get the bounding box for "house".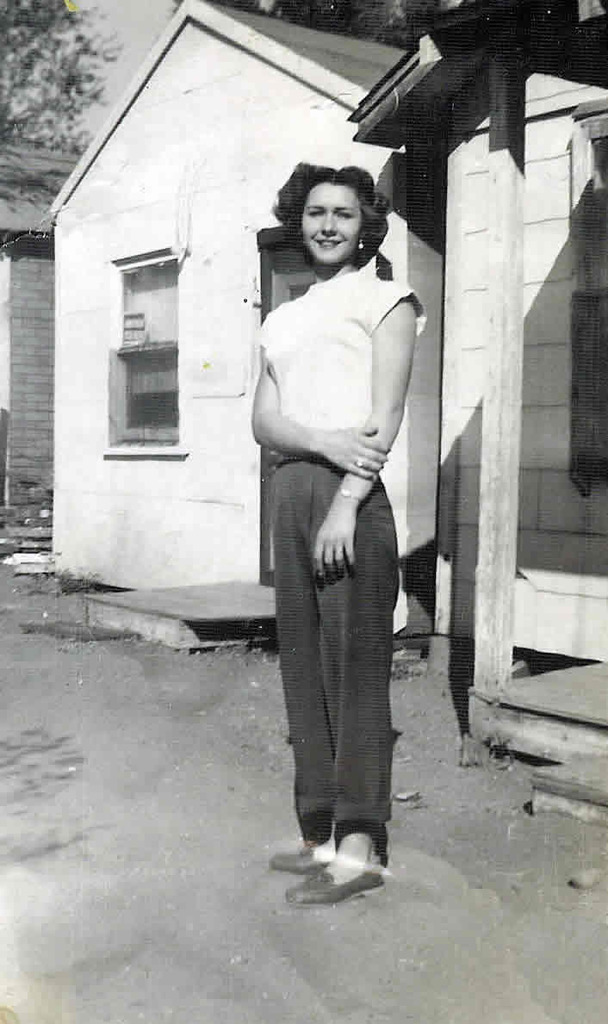
<box>45,0,439,669</box>.
